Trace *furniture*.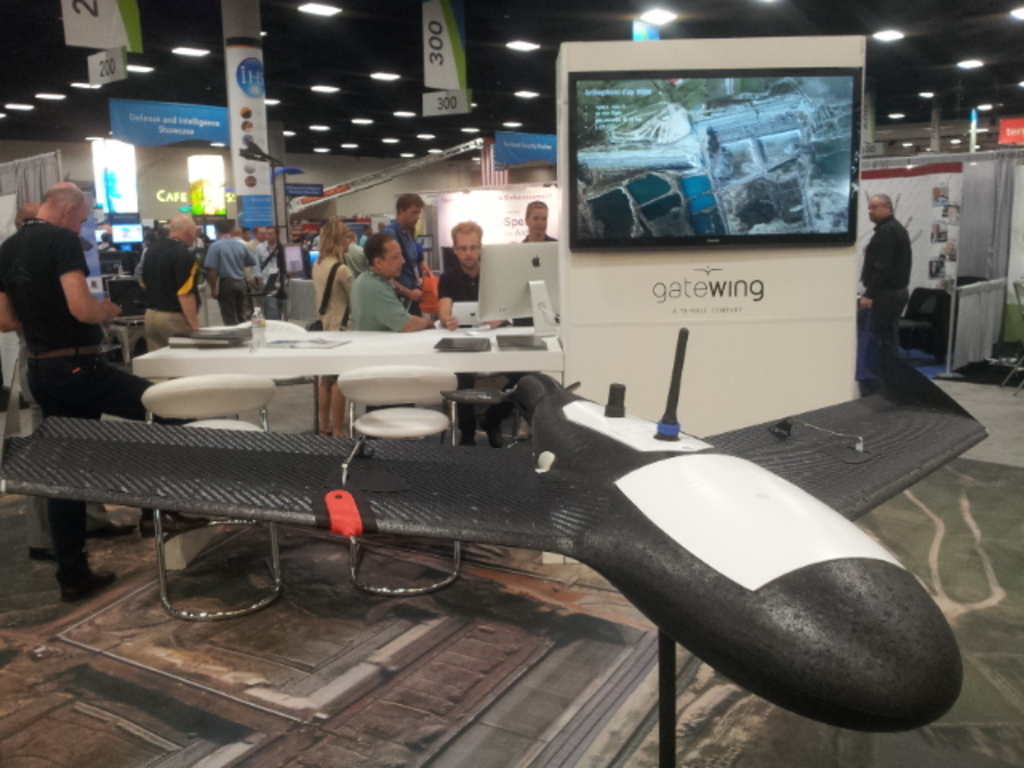
Traced to 133 330 566 438.
